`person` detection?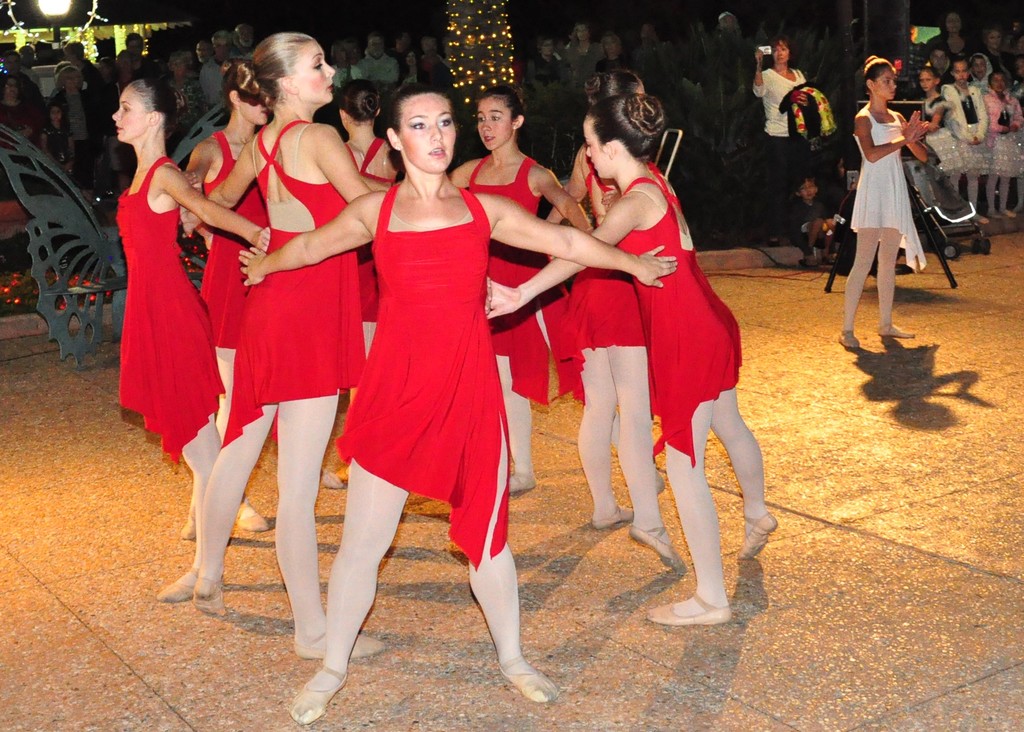
<box>741,33,806,168</box>
